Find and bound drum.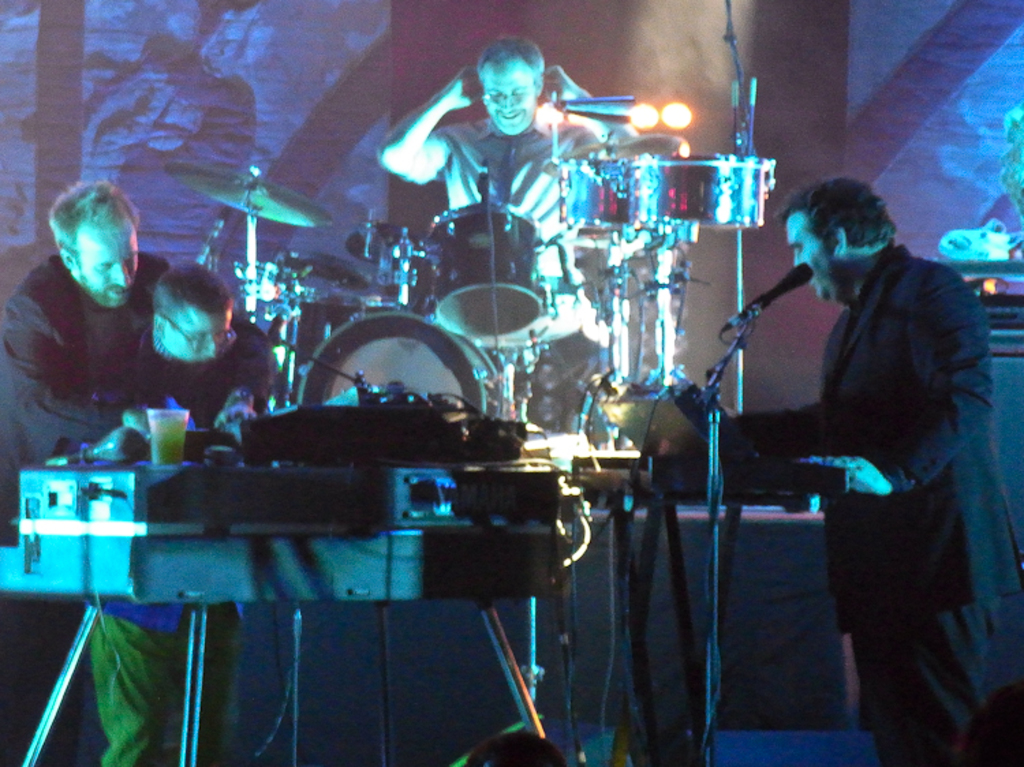
Bound: bbox(289, 288, 377, 377).
